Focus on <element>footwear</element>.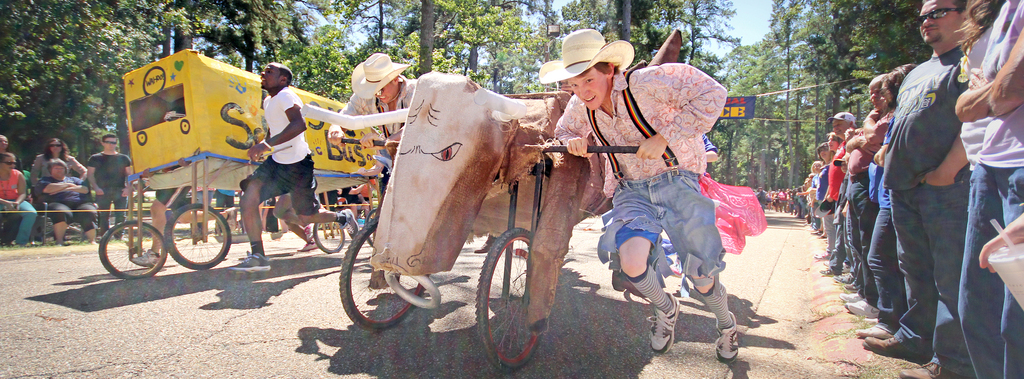
Focused at <box>840,292,862,301</box>.
